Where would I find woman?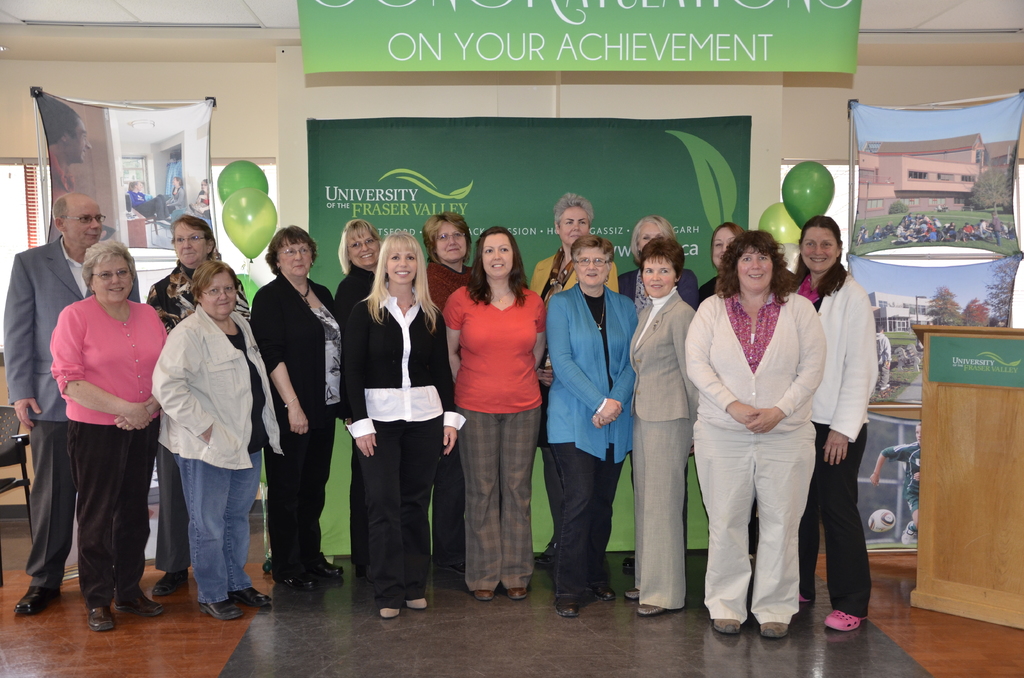
At (left=143, top=264, right=287, bottom=618).
